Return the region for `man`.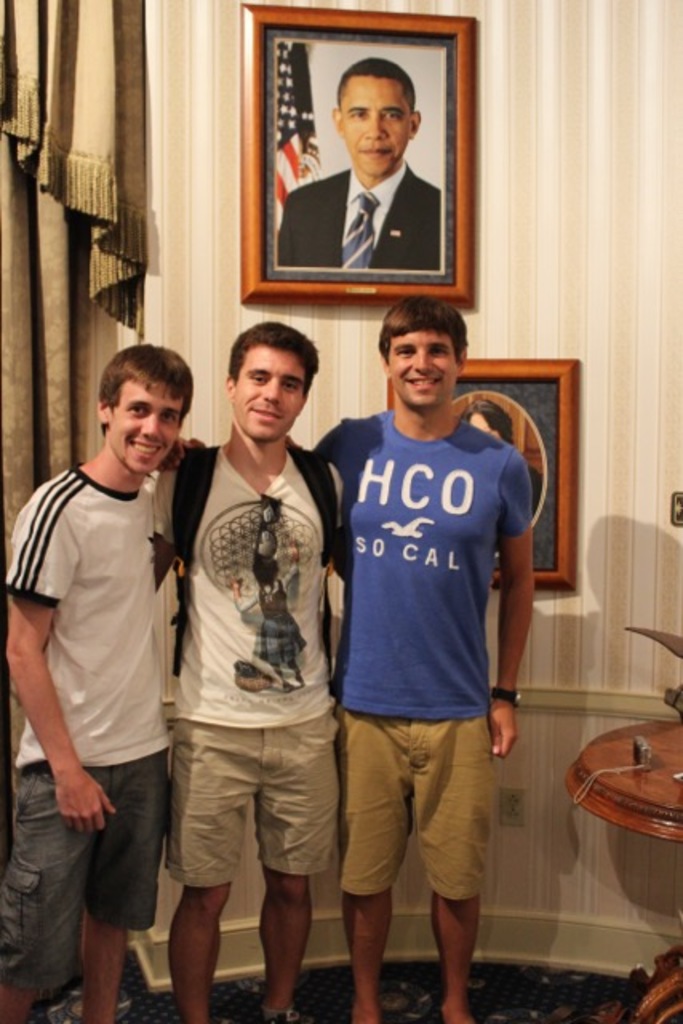
334,293,541,1022.
